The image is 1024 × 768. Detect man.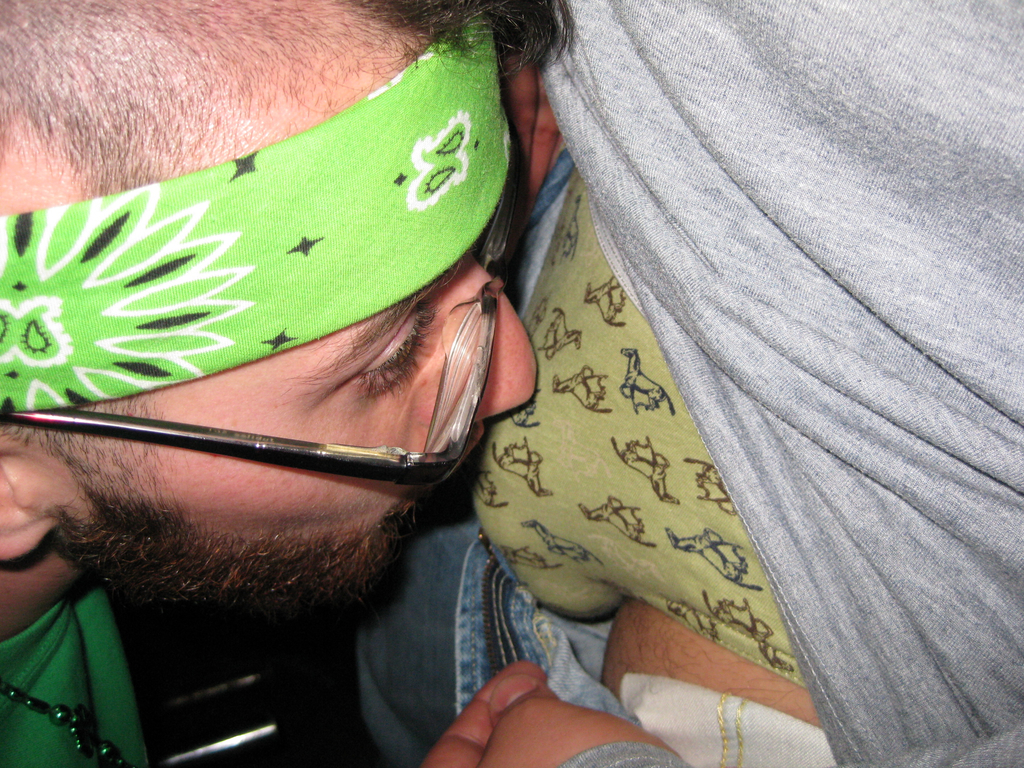
Detection: left=0, top=0, right=614, bottom=758.
